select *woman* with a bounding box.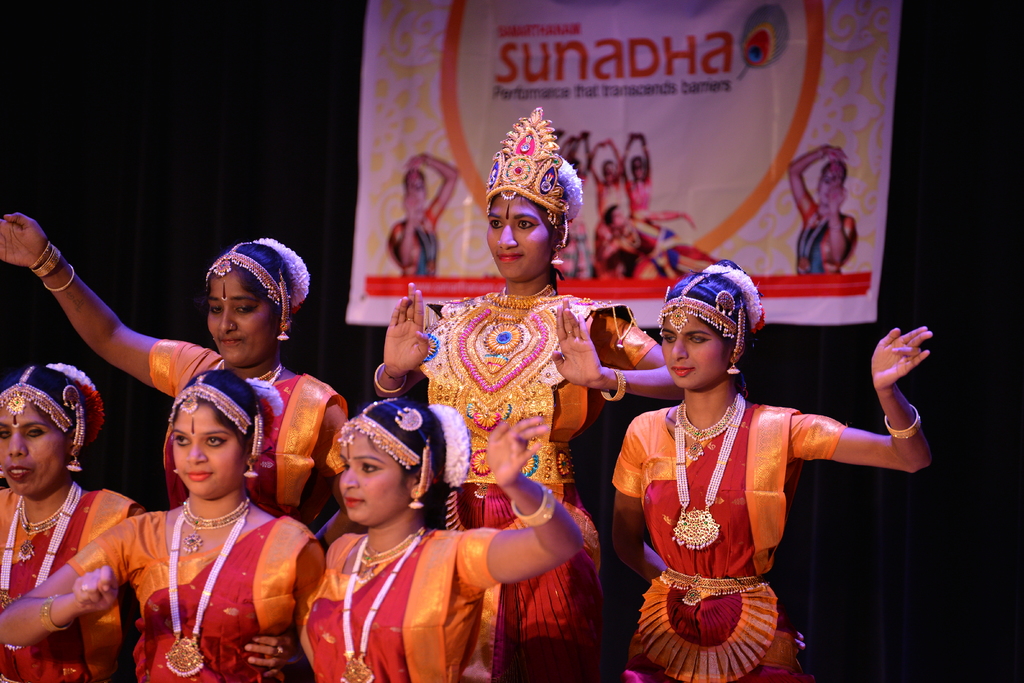
373/181/683/682.
